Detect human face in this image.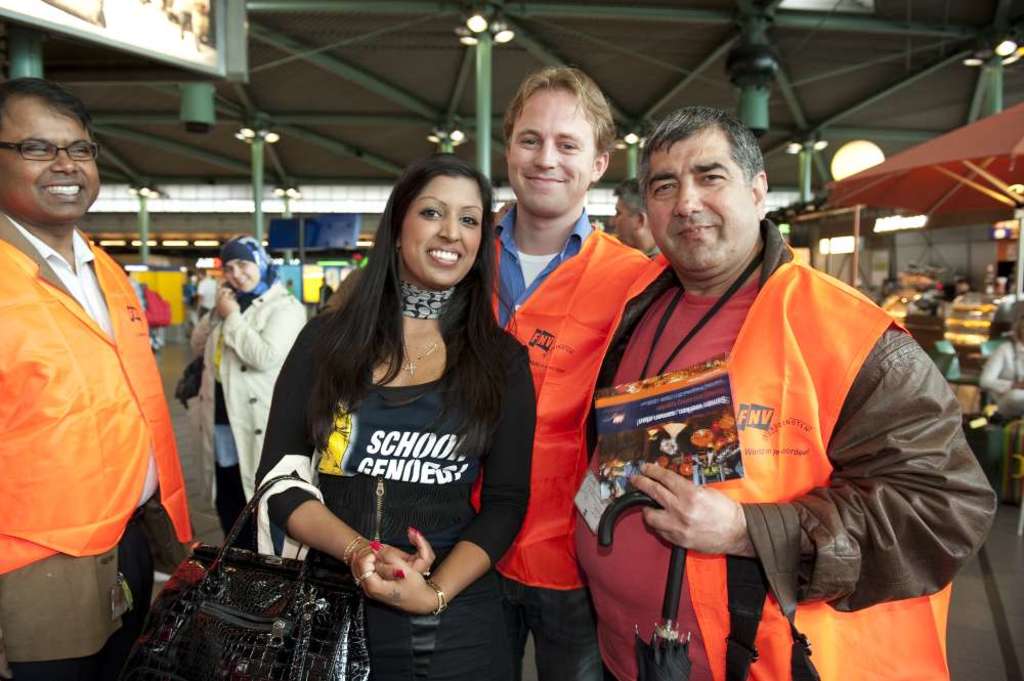
Detection: locate(404, 174, 486, 290).
